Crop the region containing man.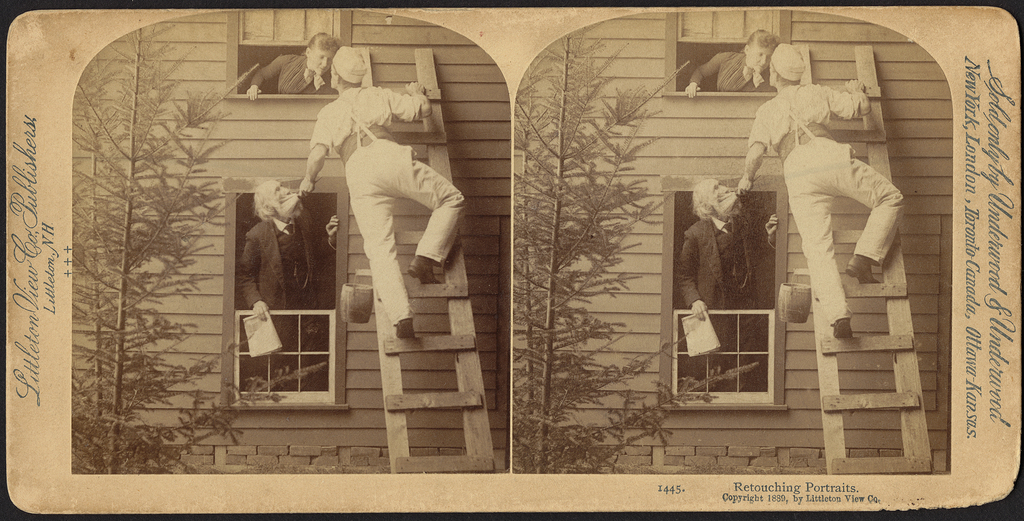
Crop region: Rect(247, 33, 339, 98).
